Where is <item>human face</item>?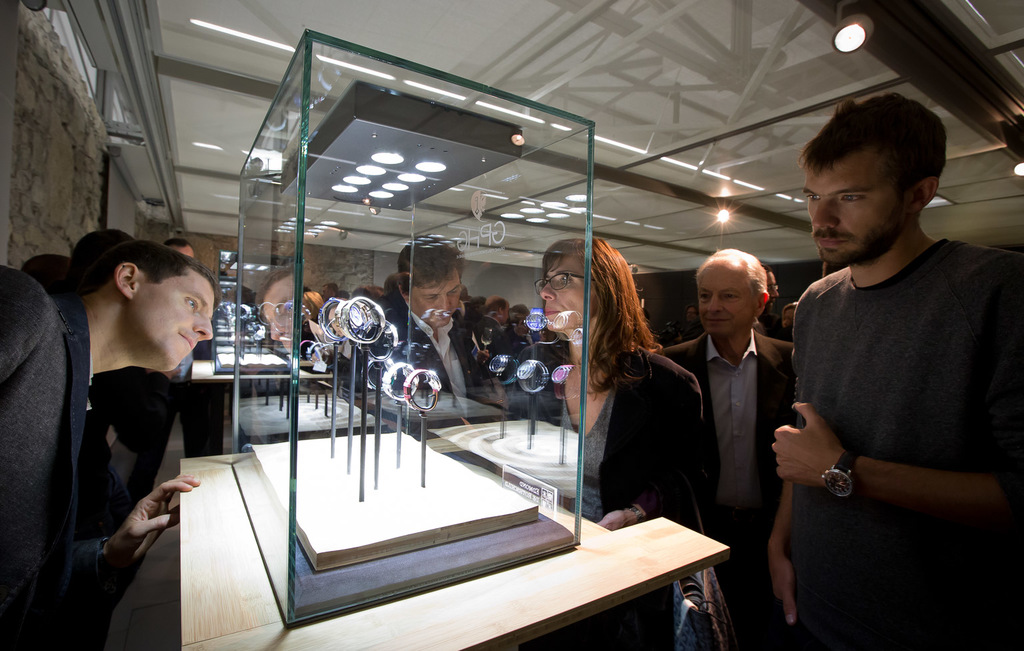
bbox=[413, 274, 454, 330].
